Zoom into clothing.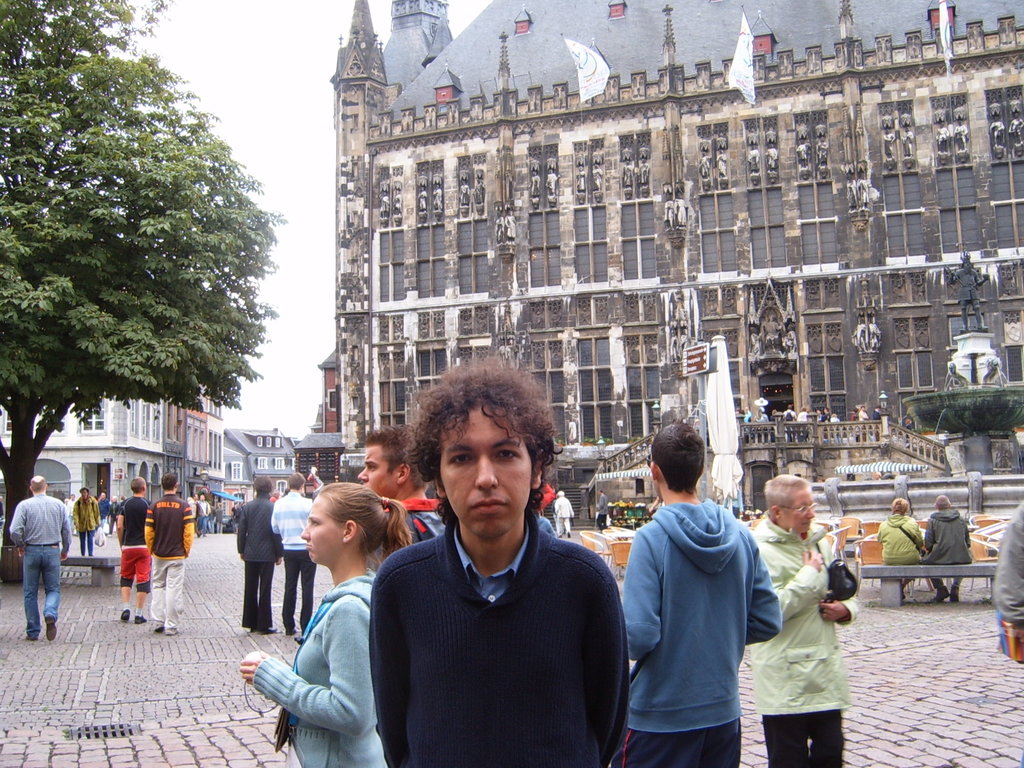
Zoom target: <region>186, 496, 193, 506</region>.
